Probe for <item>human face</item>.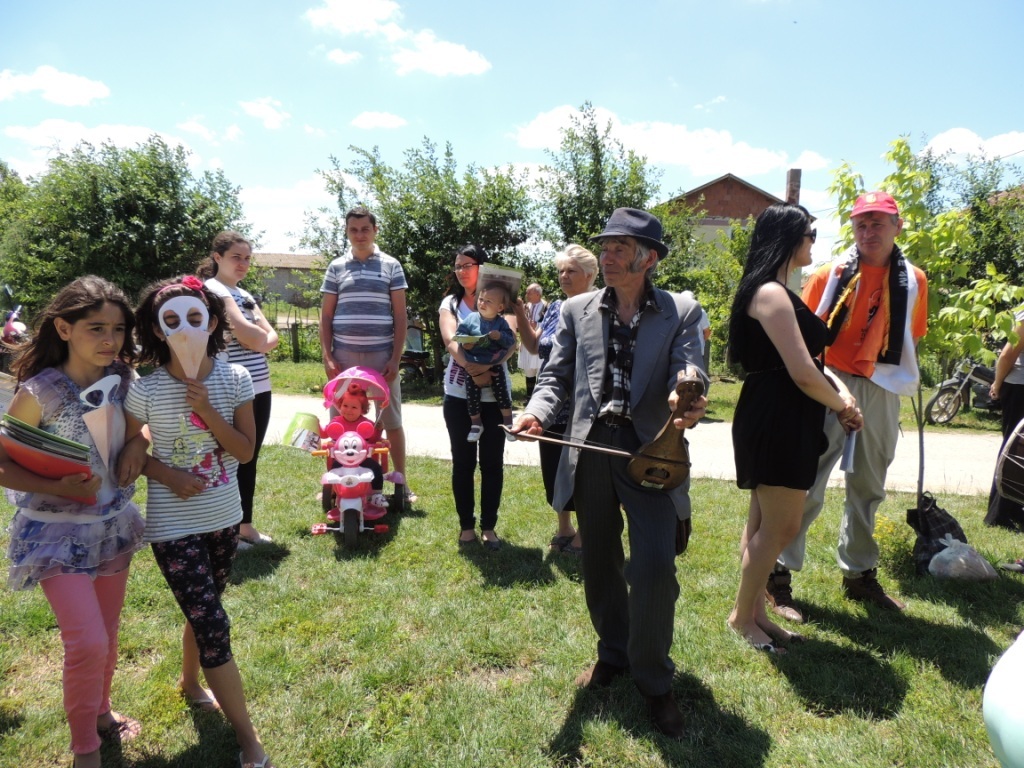
Probe result: BBox(851, 211, 895, 257).
